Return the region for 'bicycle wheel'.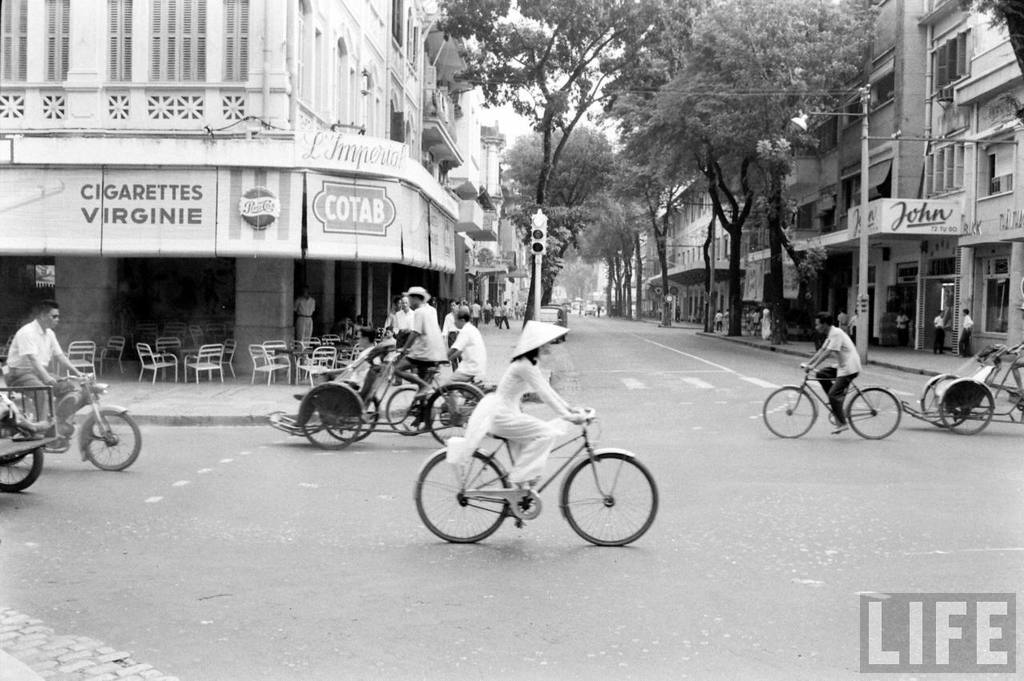
crop(414, 444, 514, 542).
